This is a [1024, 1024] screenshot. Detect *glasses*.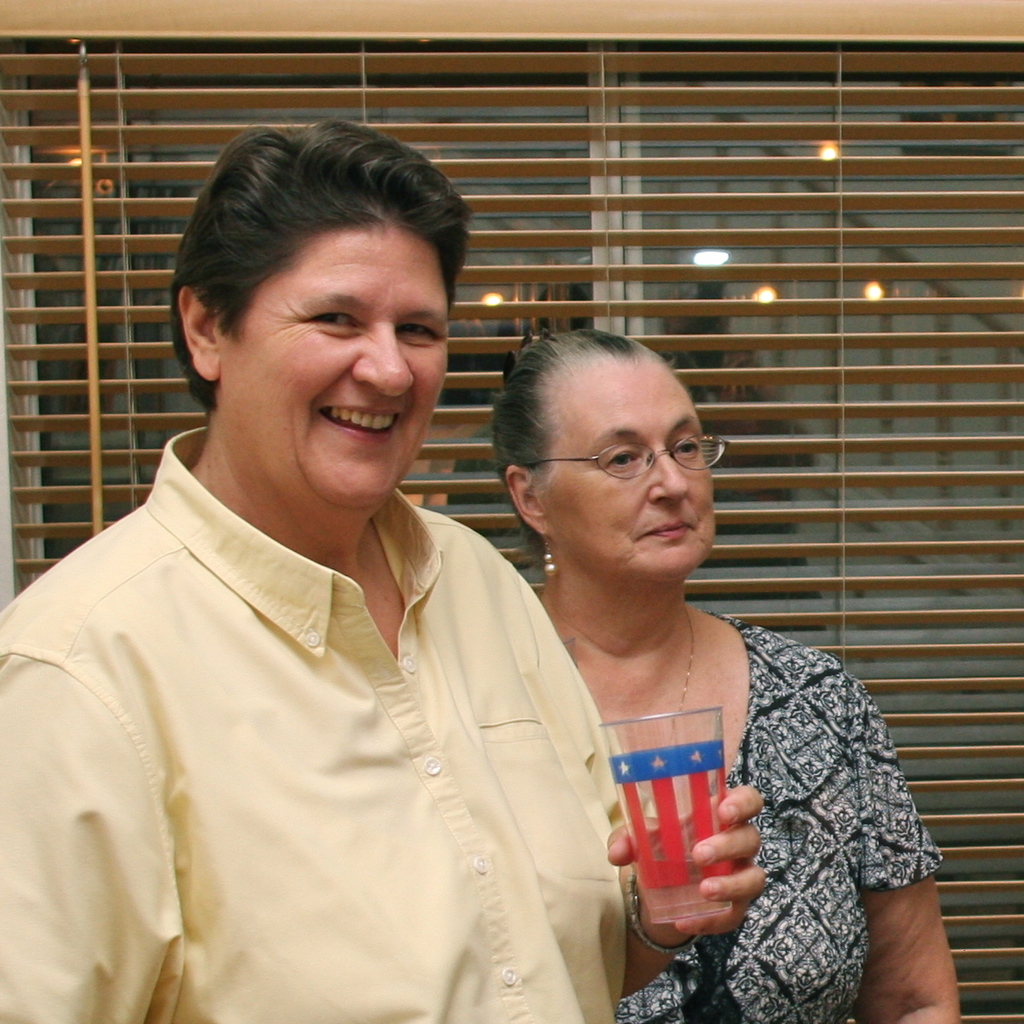
<region>516, 431, 729, 484</region>.
